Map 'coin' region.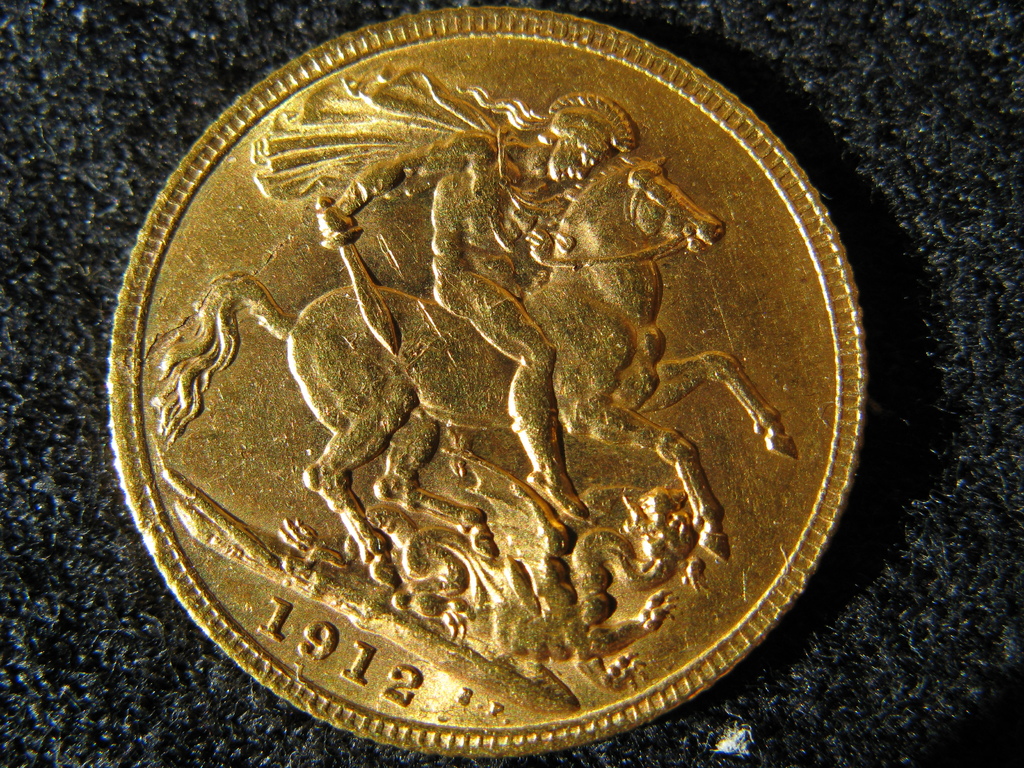
Mapped to detection(104, 6, 866, 761).
